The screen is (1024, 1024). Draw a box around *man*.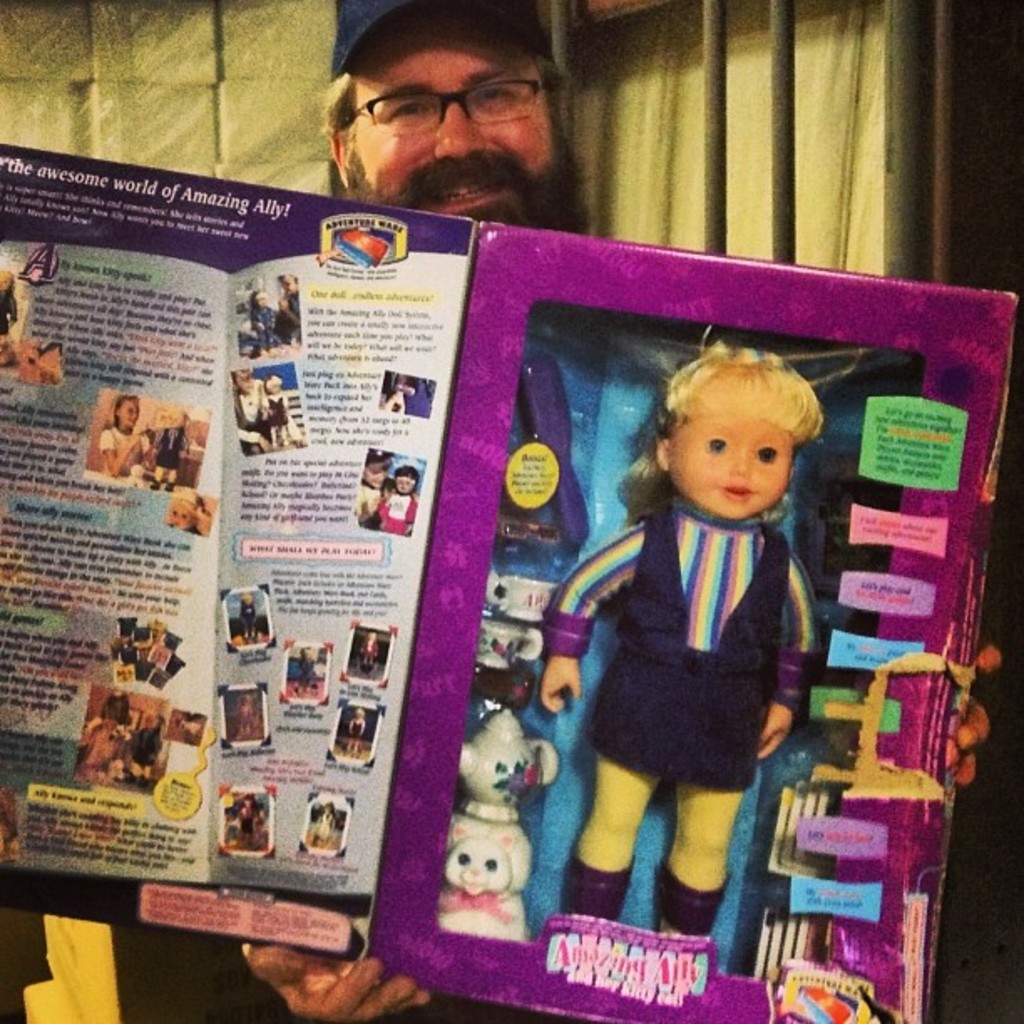
box(308, 13, 599, 253).
